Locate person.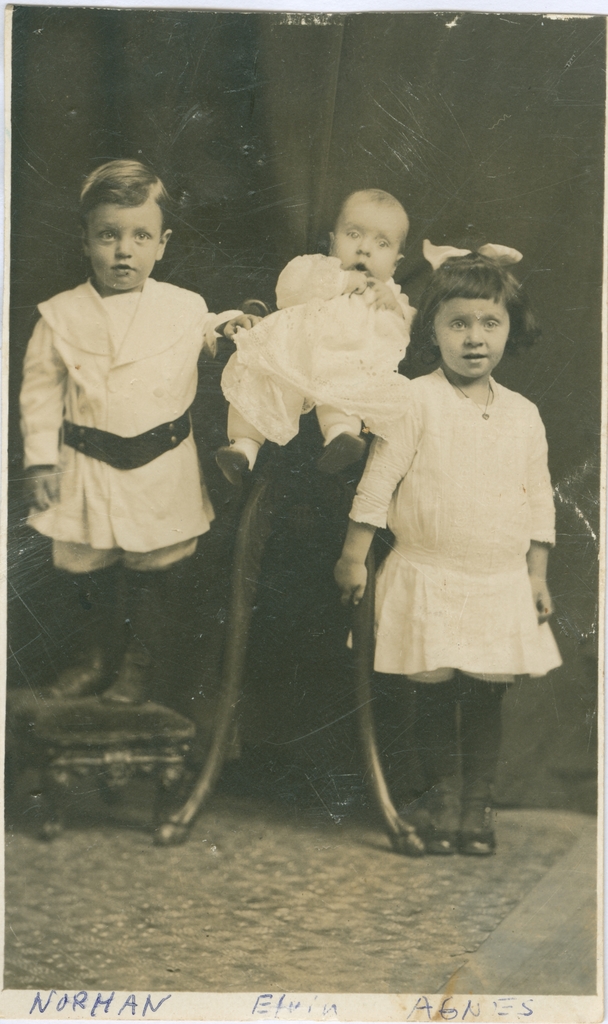
Bounding box: [left=337, top=255, right=557, bottom=862].
